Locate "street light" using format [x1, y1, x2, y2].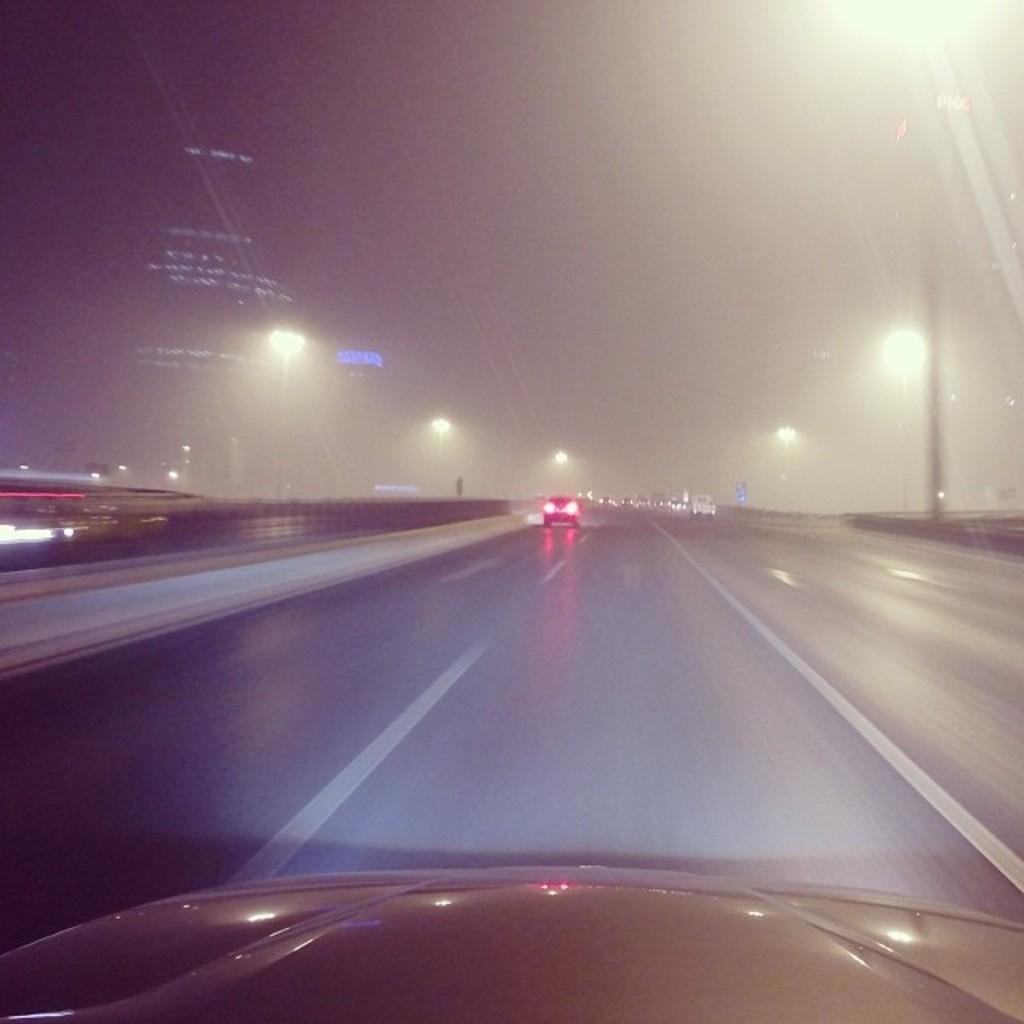
[166, 467, 181, 491].
